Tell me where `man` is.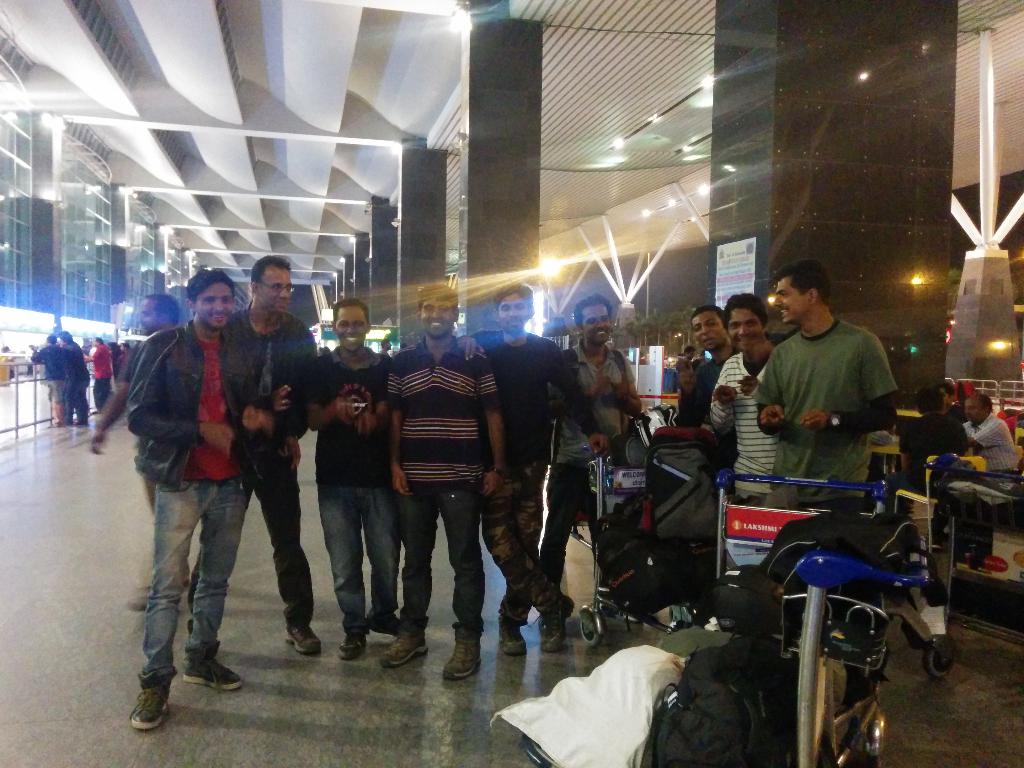
`man` is at [647, 298, 734, 466].
